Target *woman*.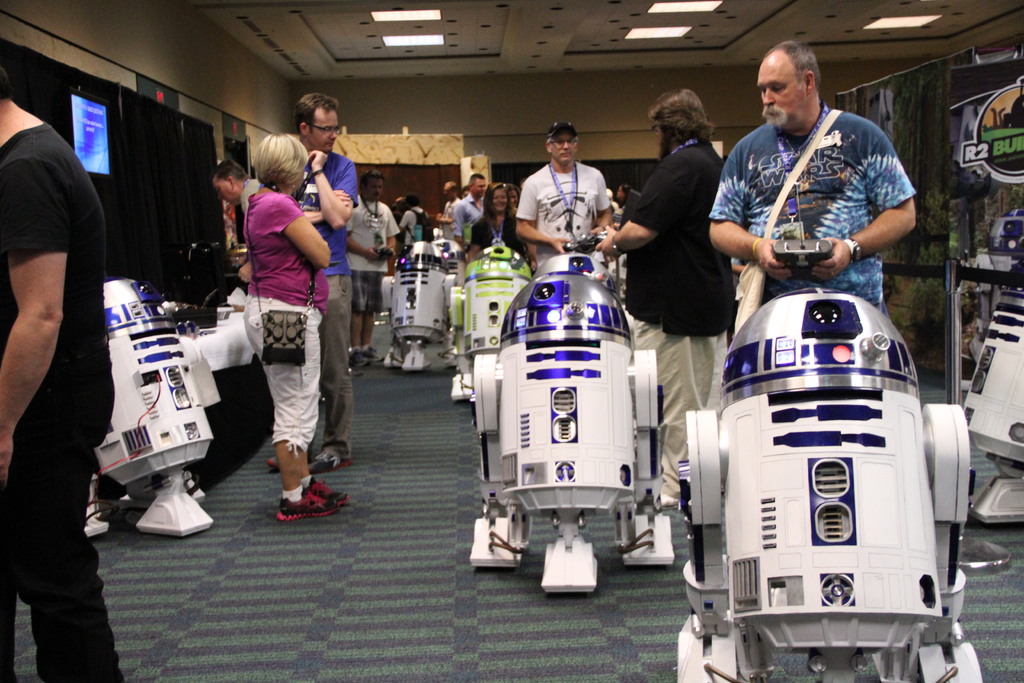
Target region: box(463, 185, 535, 278).
